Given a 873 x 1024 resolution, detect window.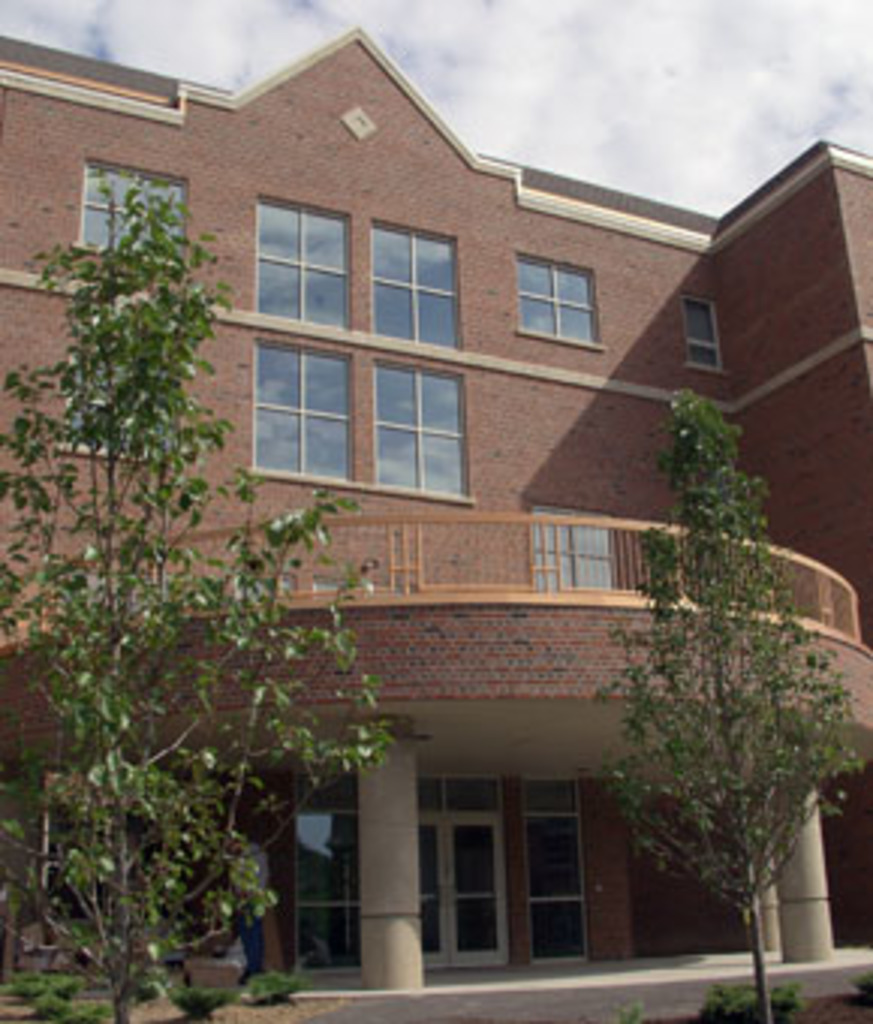
crop(250, 166, 530, 500).
